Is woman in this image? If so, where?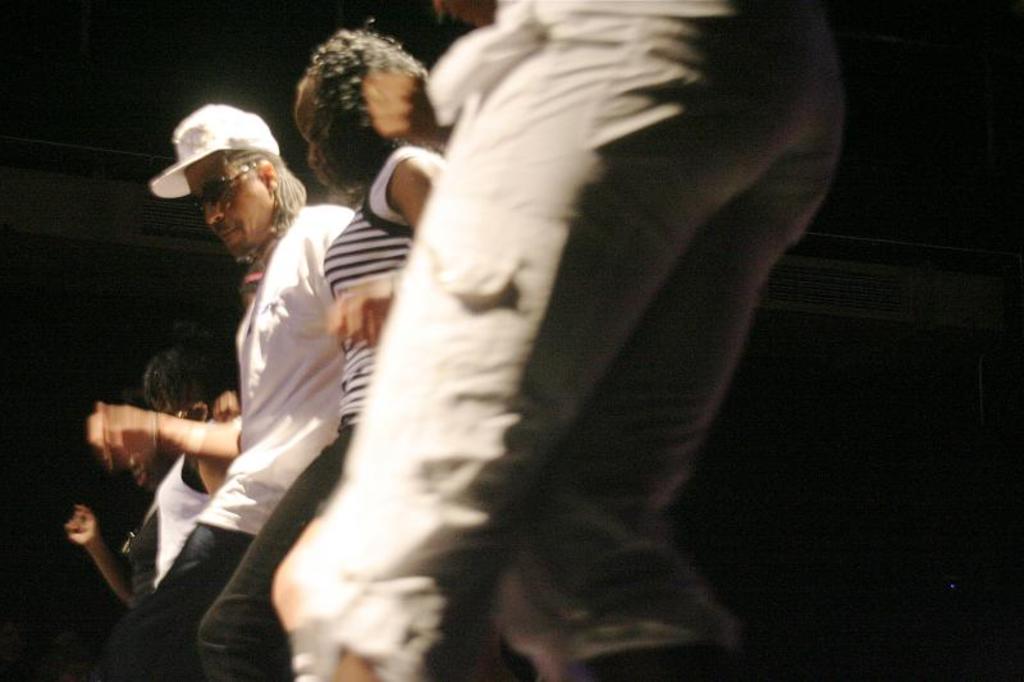
Yes, at [133, 344, 270, 601].
